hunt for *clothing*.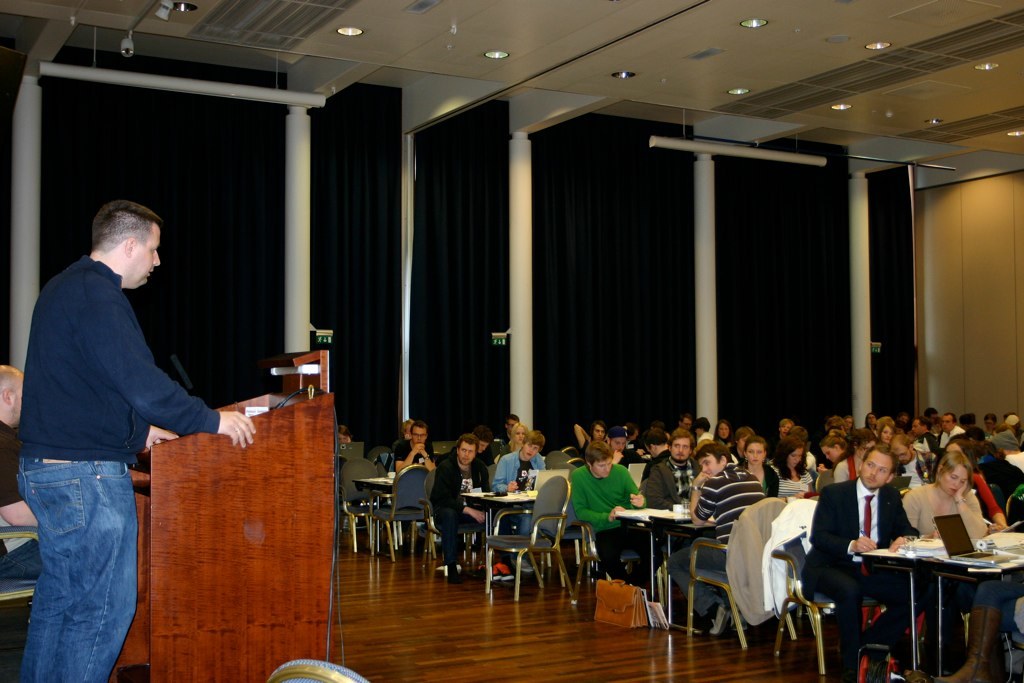
Hunted down at bbox=(727, 498, 815, 631).
